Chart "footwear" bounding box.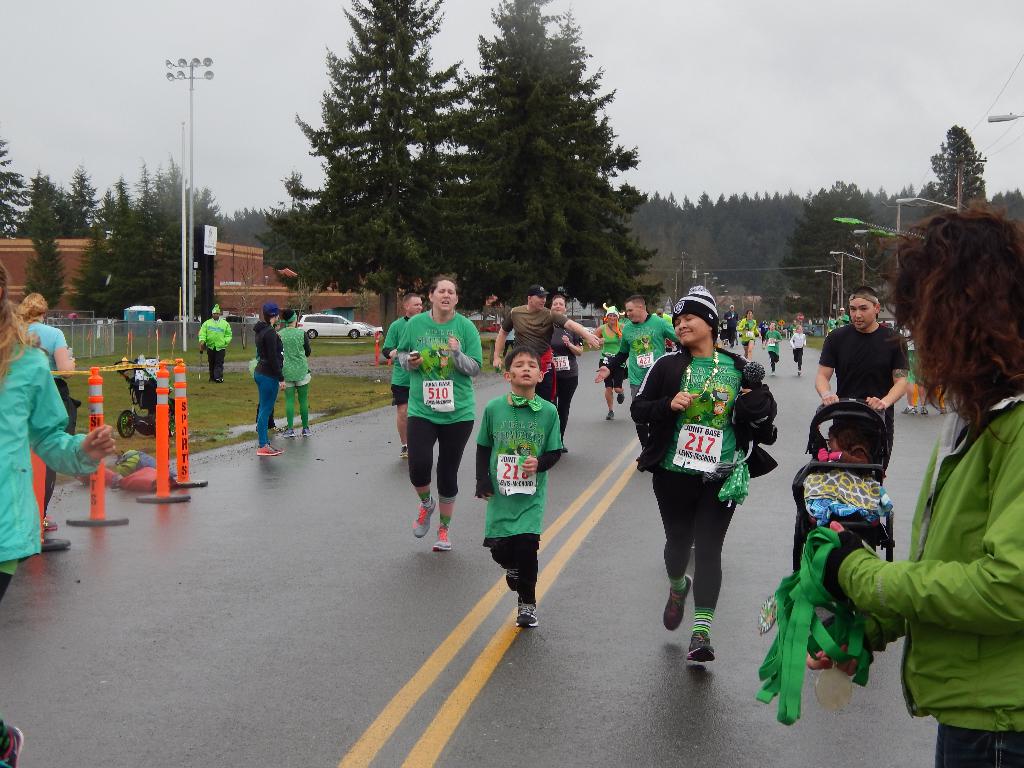
Charted: Rect(603, 407, 614, 419).
